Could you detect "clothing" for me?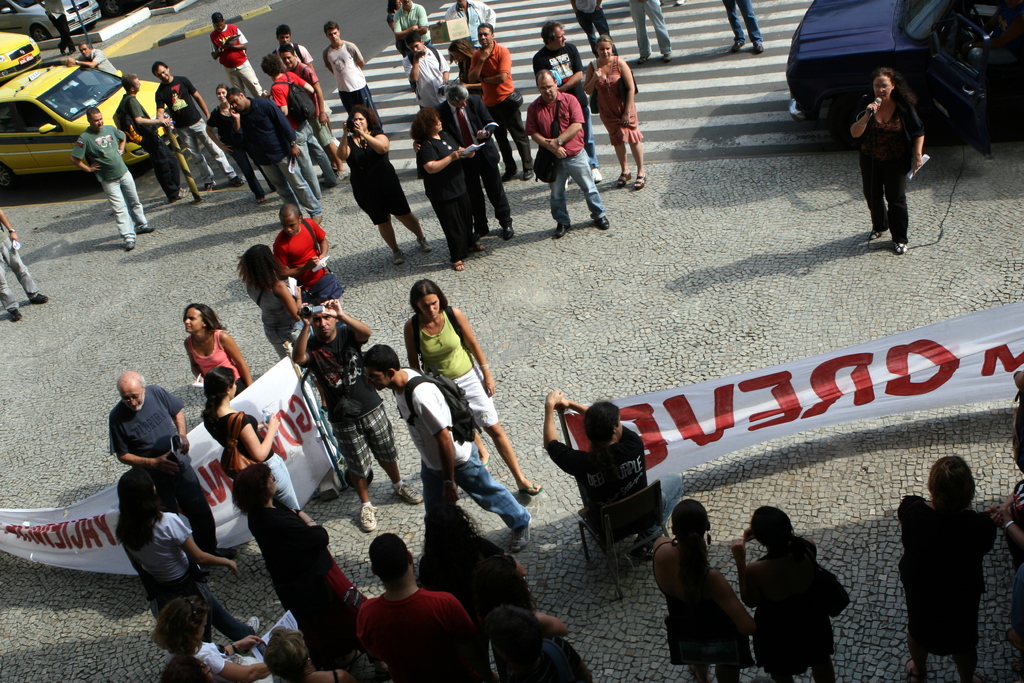
Detection result: rect(416, 137, 484, 259).
